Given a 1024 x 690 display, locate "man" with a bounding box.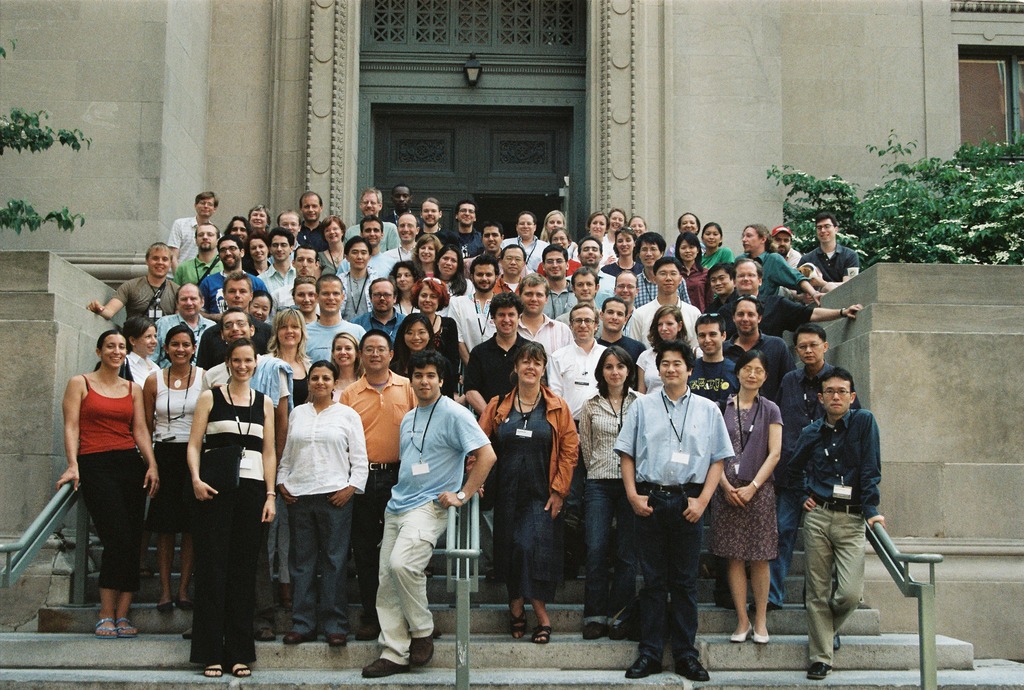
Located: {"x1": 596, "y1": 294, "x2": 646, "y2": 367}.
